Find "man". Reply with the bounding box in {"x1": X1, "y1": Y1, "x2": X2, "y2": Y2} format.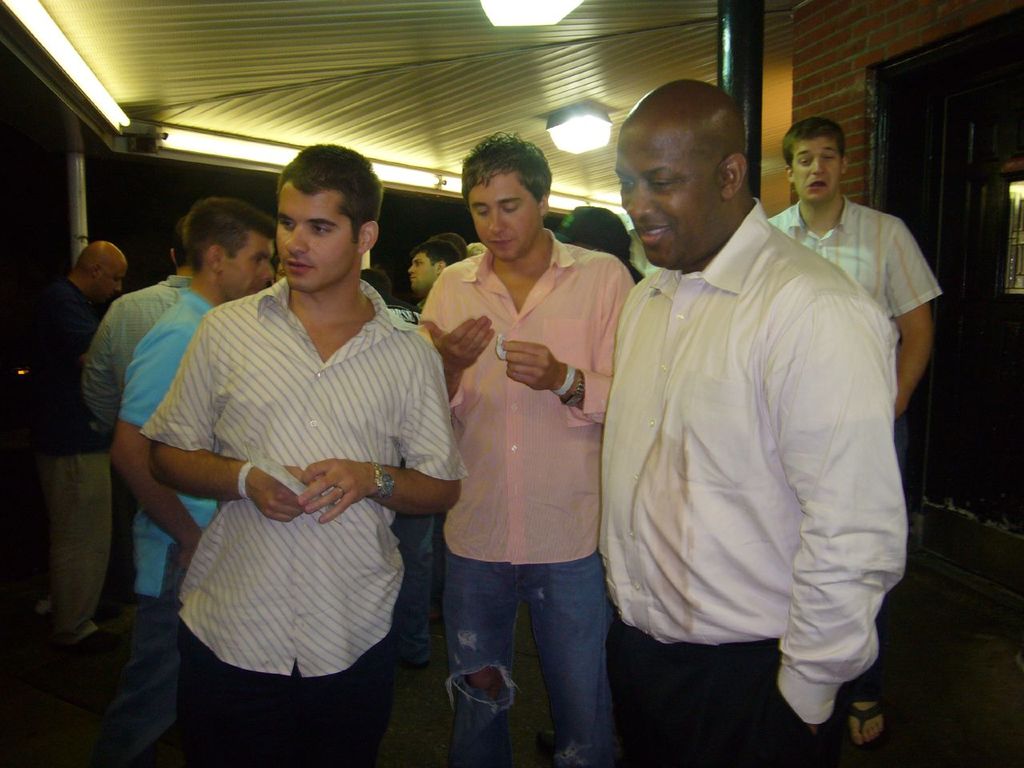
{"x1": 769, "y1": 111, "x2": 945, "y2": 754}.
